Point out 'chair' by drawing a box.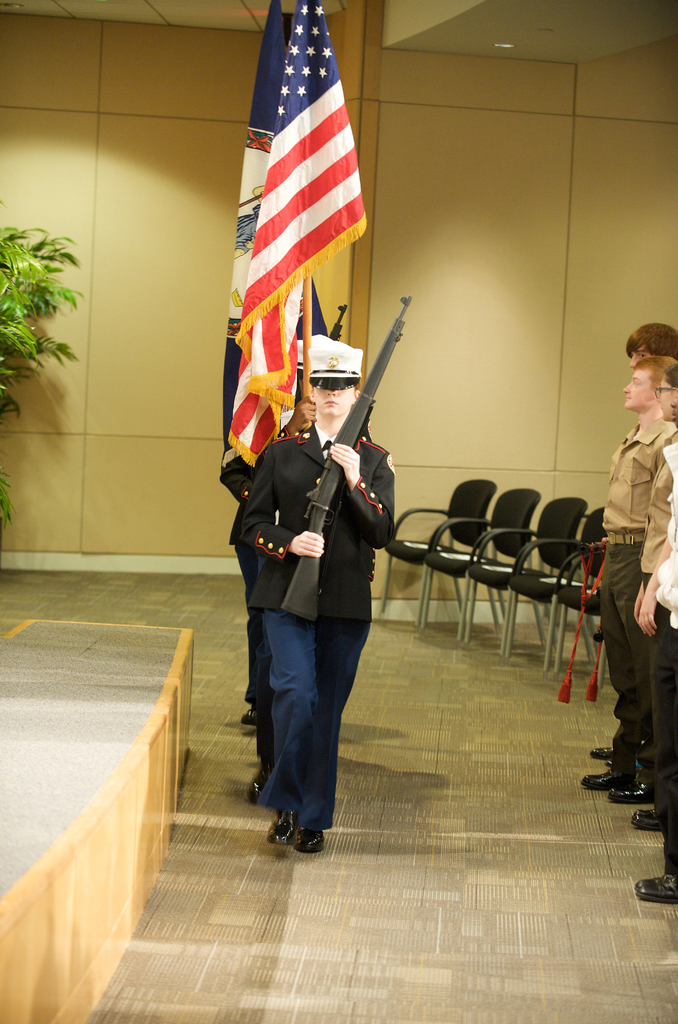
detection(550, 511, 611, 686).
